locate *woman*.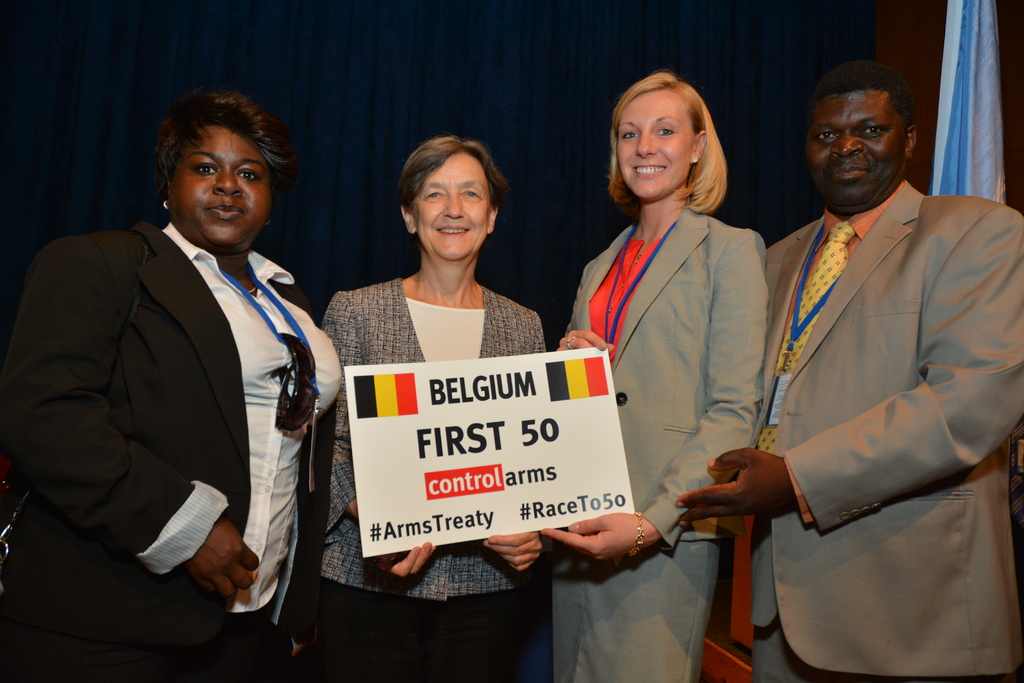
Bounding box: crop(319, 134, 546, 682).
